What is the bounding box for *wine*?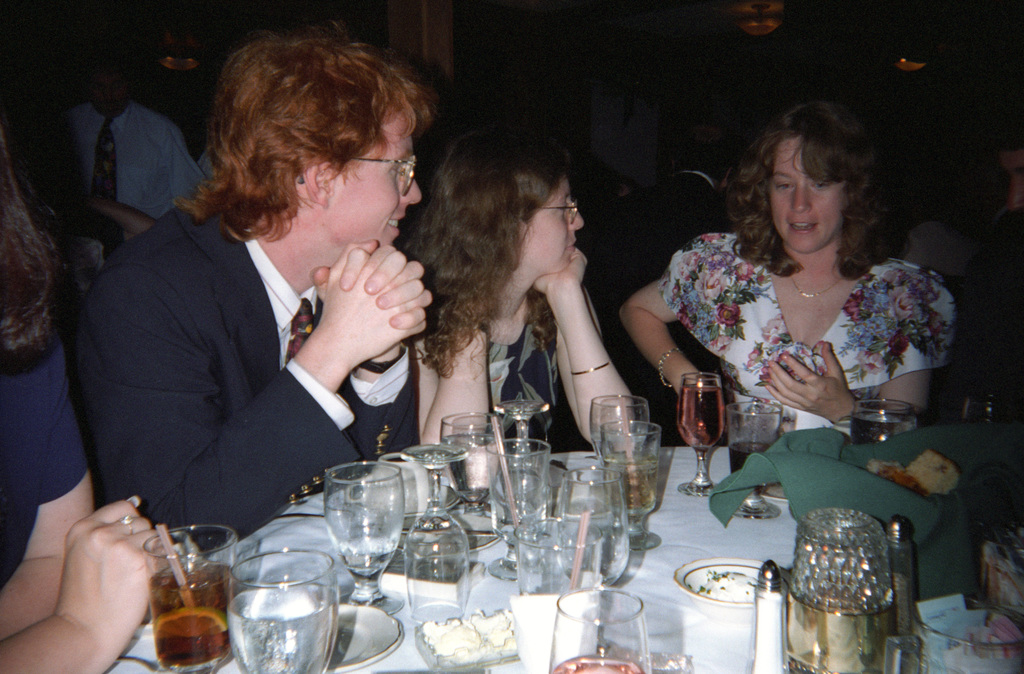
[141,557,230,666].
